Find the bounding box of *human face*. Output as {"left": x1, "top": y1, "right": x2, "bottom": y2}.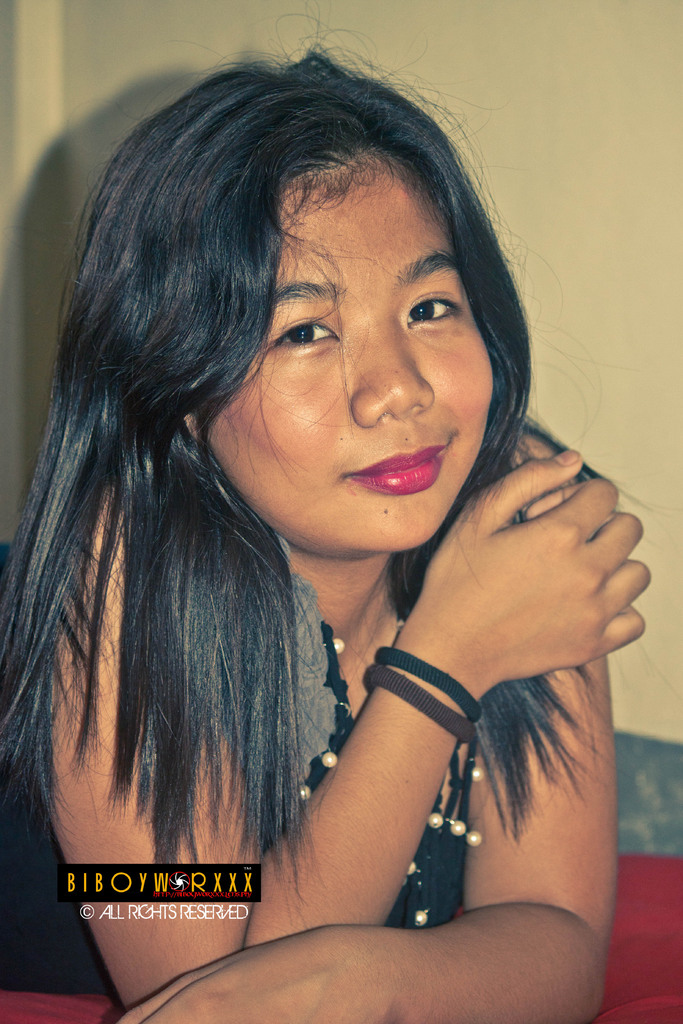
{"left": 210, "top": 172, "right": 495, "bottom": 552}.
